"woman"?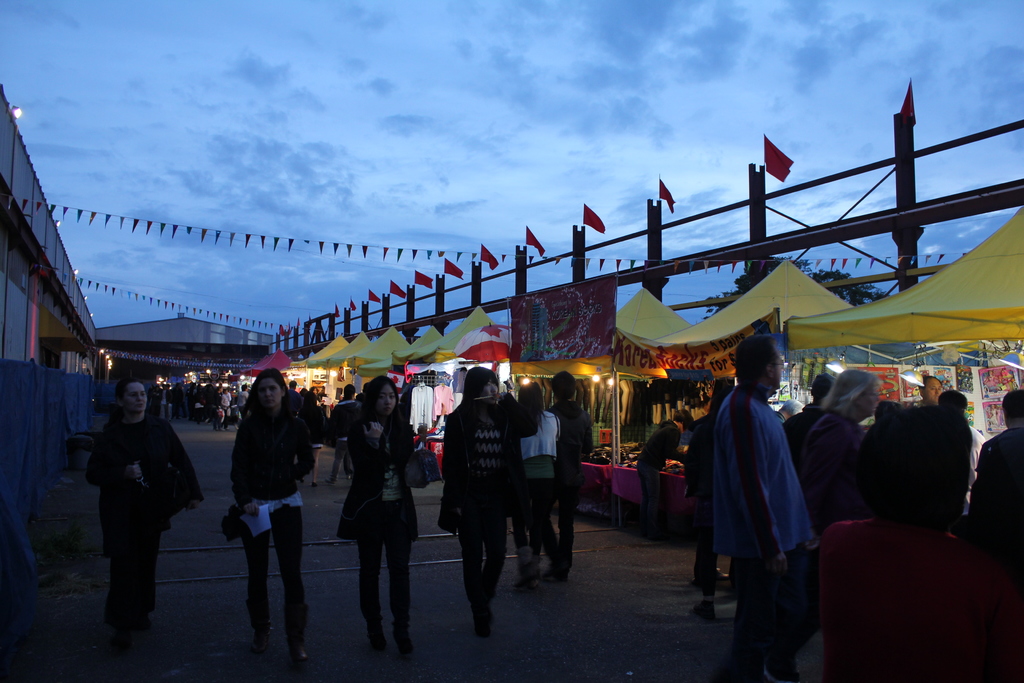
bbox(77, 393, 218, 655)
